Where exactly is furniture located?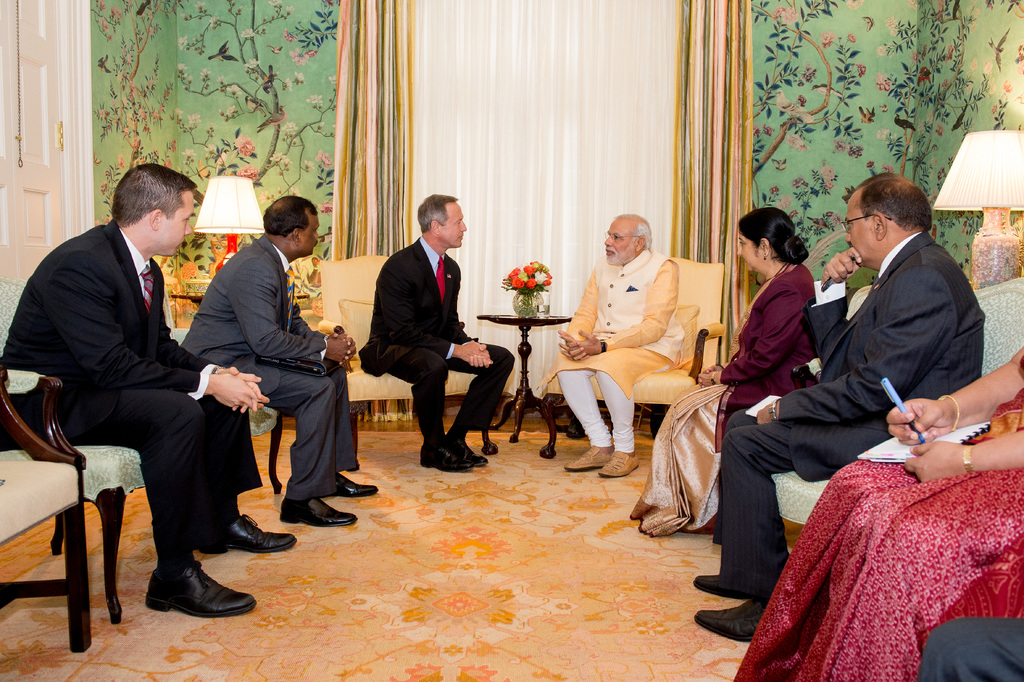
Its bounding box is box(0, 360, 91, 657).
